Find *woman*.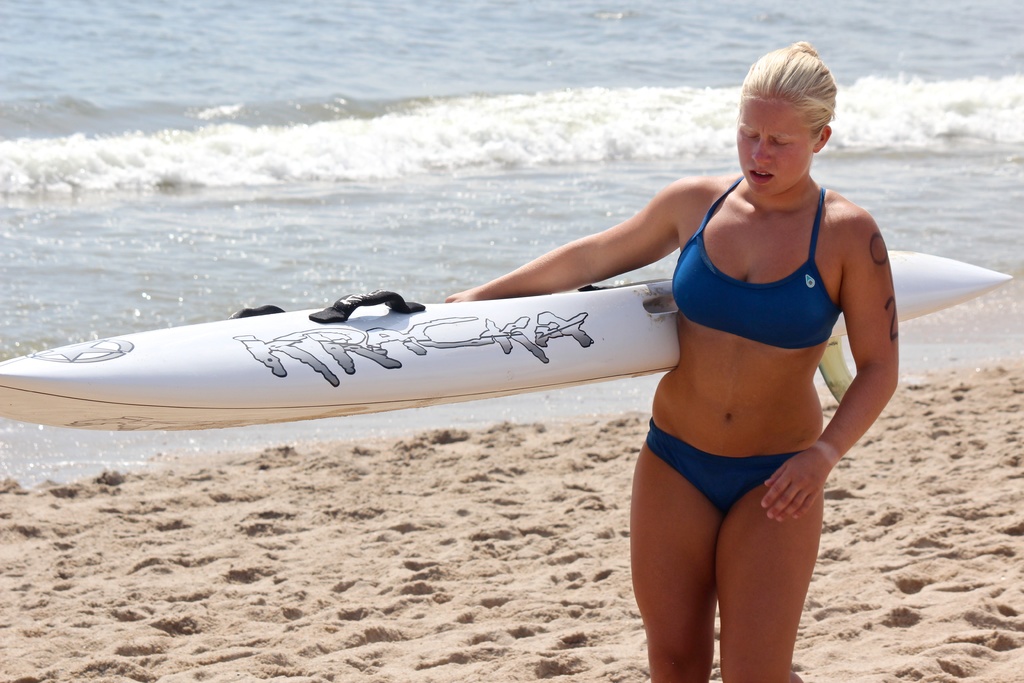
locate(559, 23, 912, 682).
